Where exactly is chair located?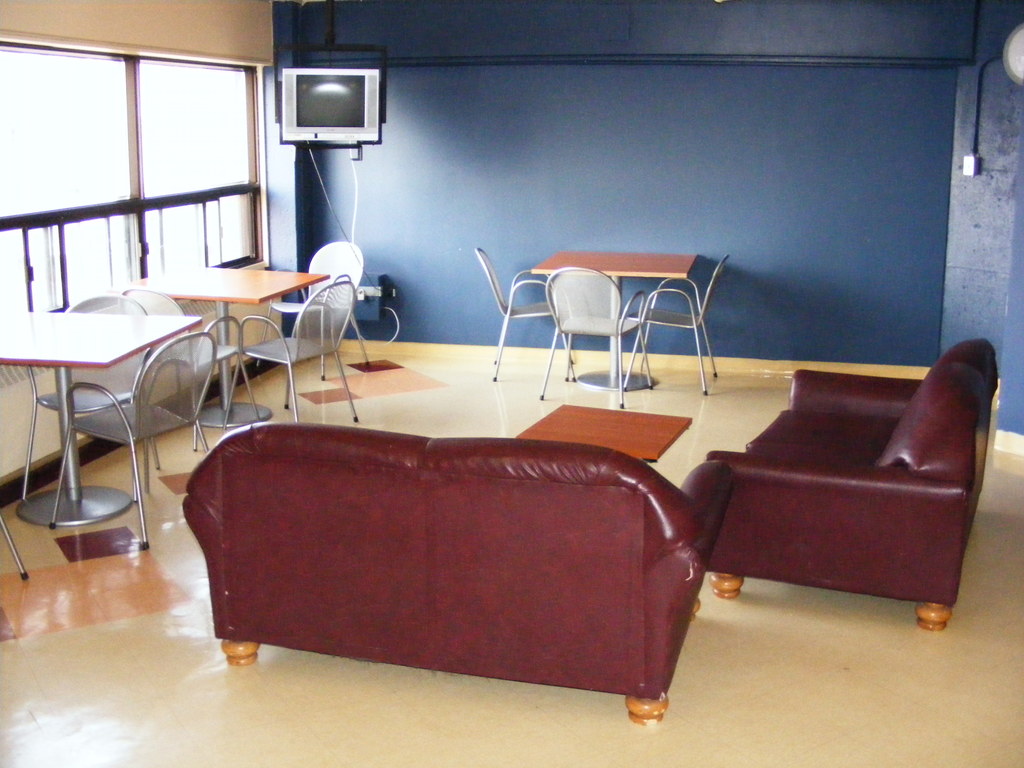
Its bounding box is (x1=660, y1=317, x2=991, y2=669).
